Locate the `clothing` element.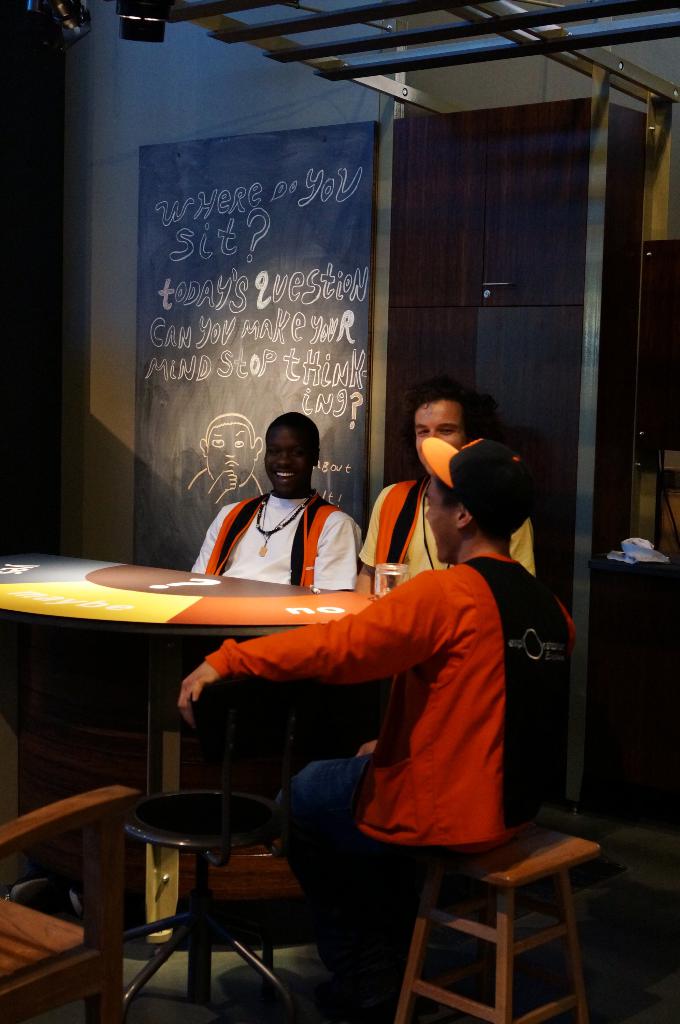
Element bbox: x1=353 y1=468 x2=539 y2=595.
